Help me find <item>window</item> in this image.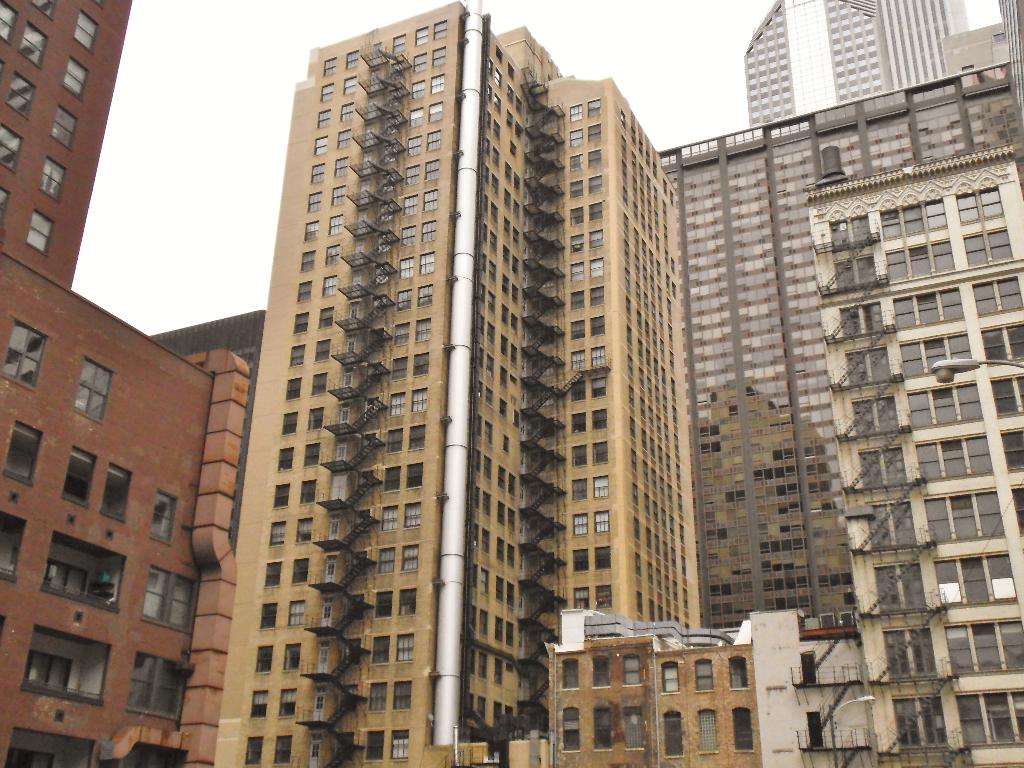
Found it: {"x1": 317, "y1": 53, "x2": 339, "y2": 79}.
